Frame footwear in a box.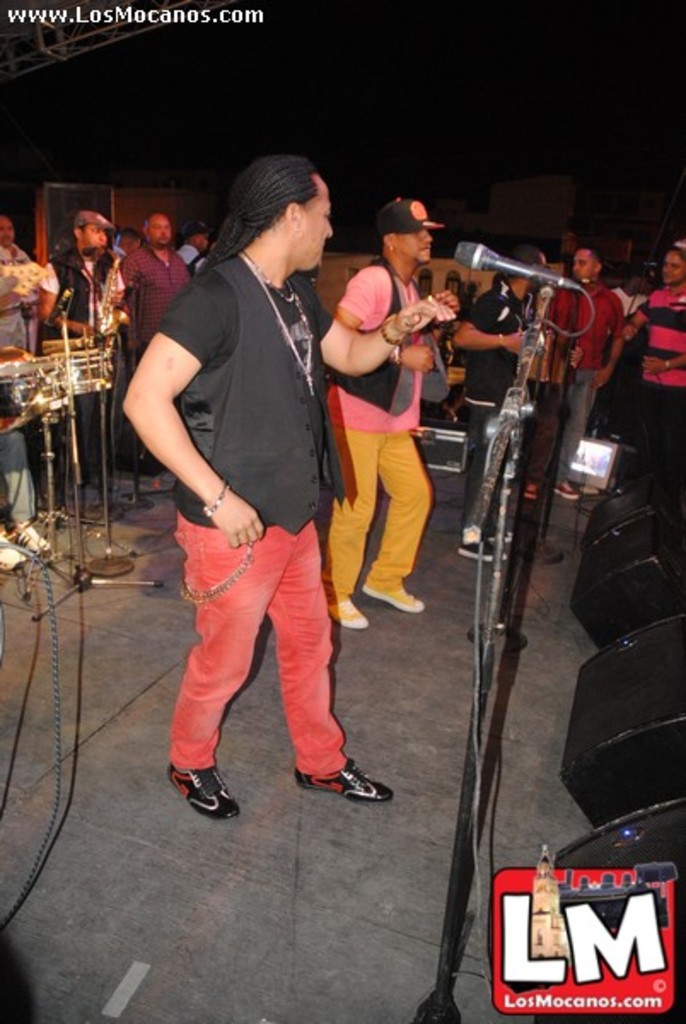
left=527, top=476, right=539, bottom=505.
